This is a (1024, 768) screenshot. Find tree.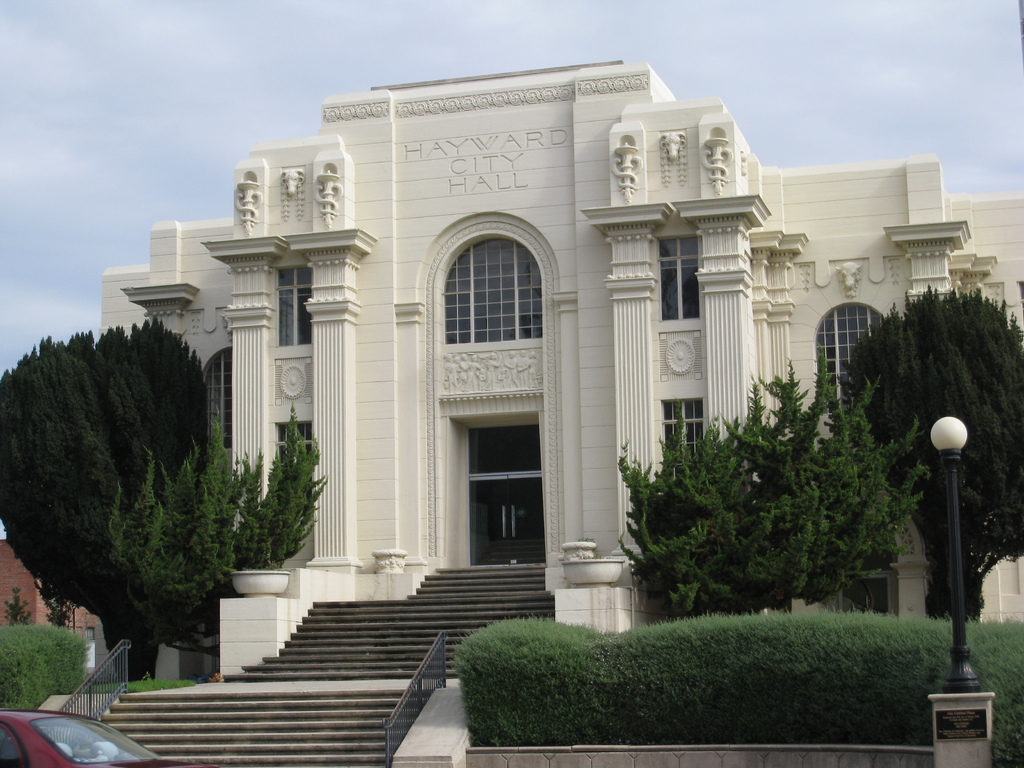
Bounding box: <box>104,398,333,661</box>.
